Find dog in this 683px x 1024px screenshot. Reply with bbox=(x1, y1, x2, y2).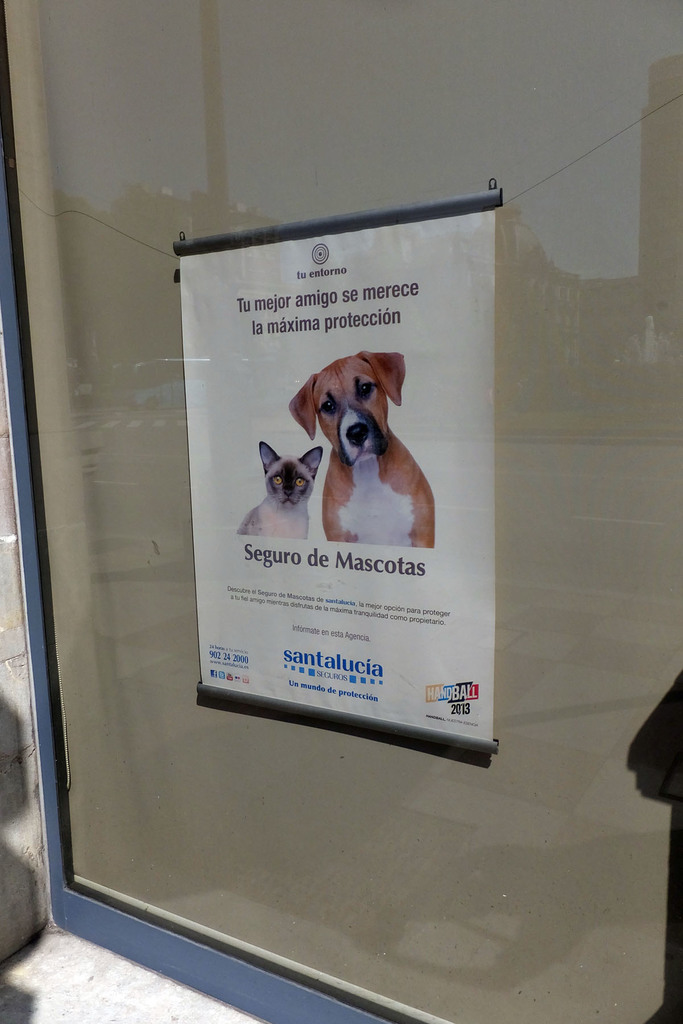
bbox=(290, 353, 435, 547).
